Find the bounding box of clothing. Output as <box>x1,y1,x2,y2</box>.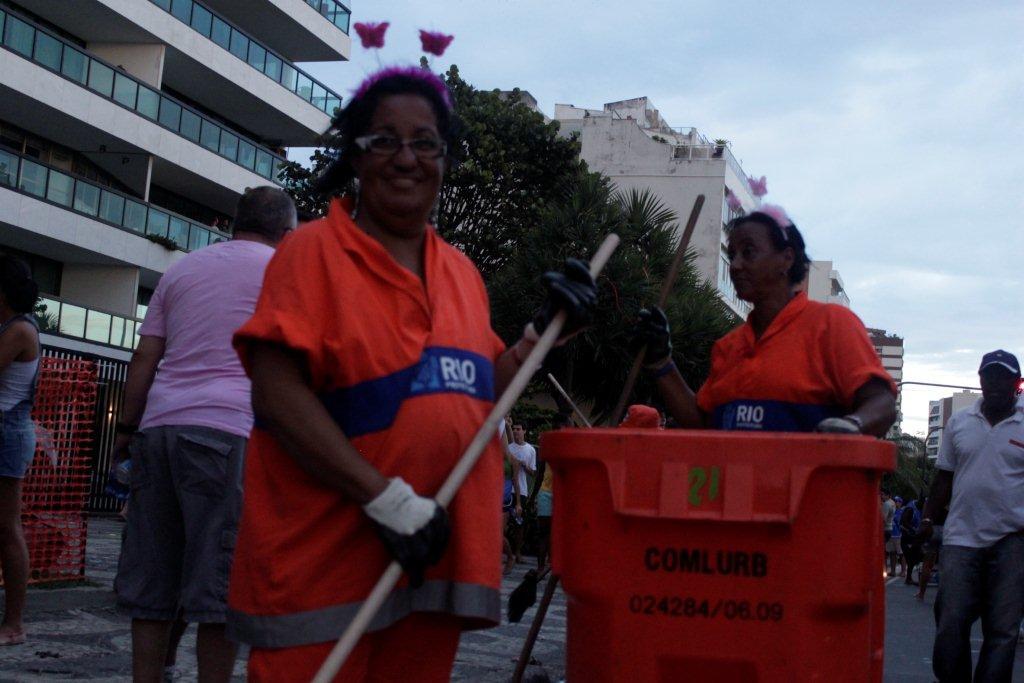
<box>928,400,1021,681</box>.
